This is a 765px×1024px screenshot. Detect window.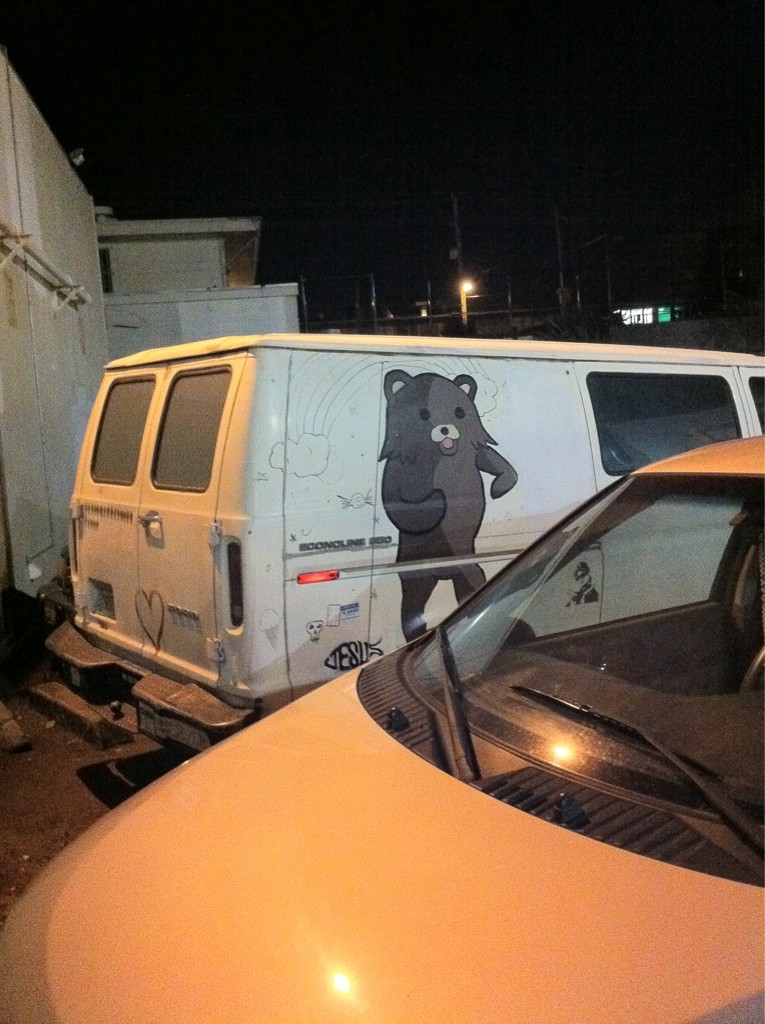
Rect(584, 362, 747, 463).
